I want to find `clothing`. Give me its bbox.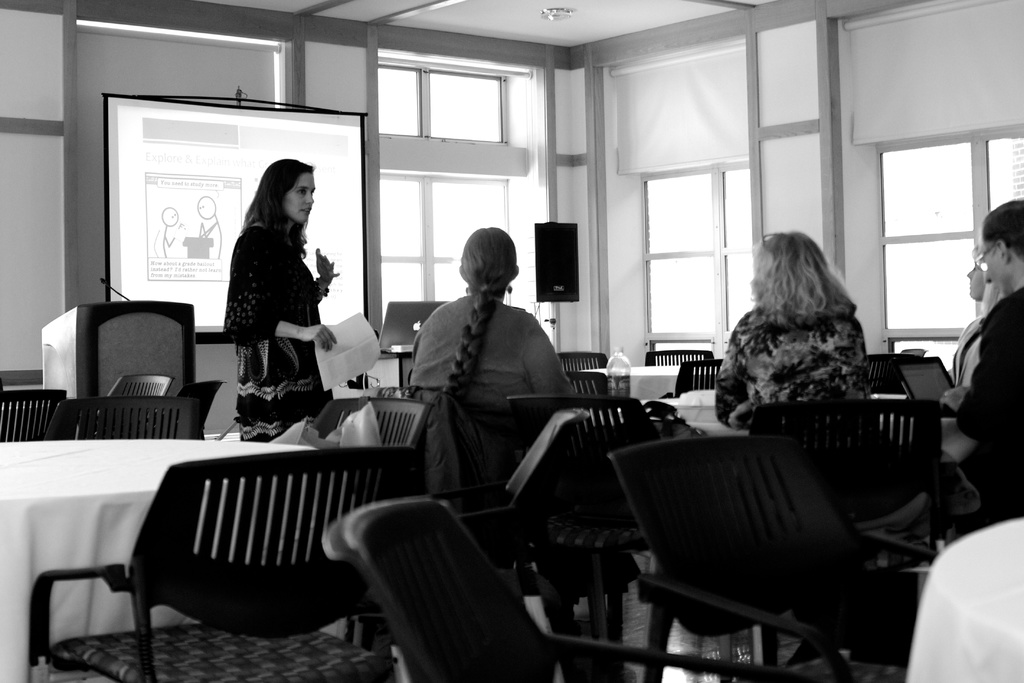
bbox=(221, 220, 332, 448).
